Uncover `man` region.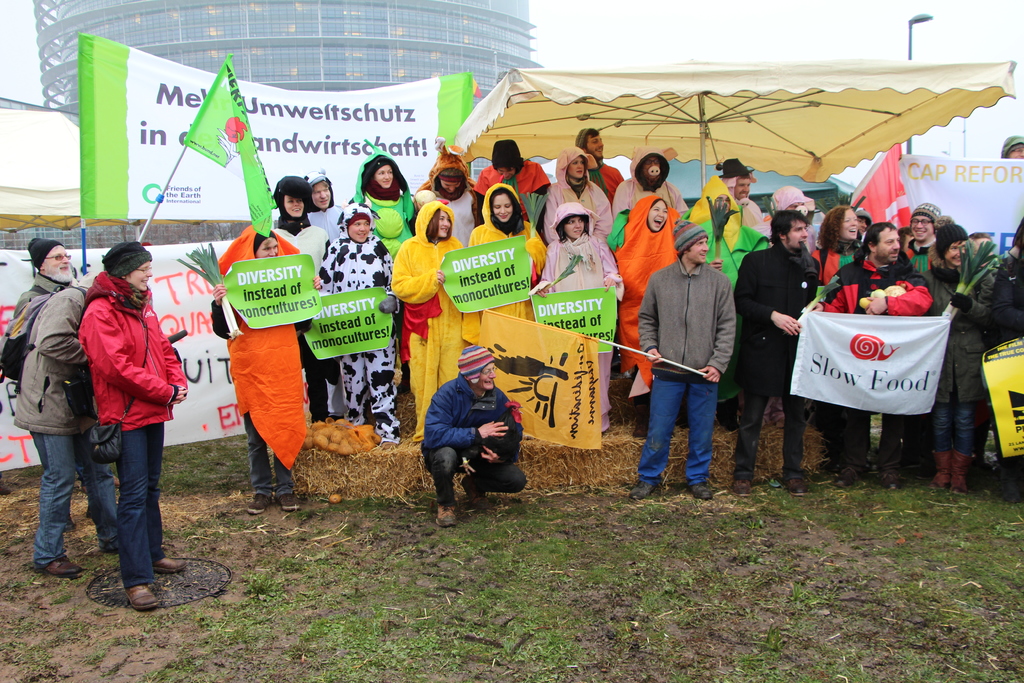
Uncovered: (419,343,536,526).
